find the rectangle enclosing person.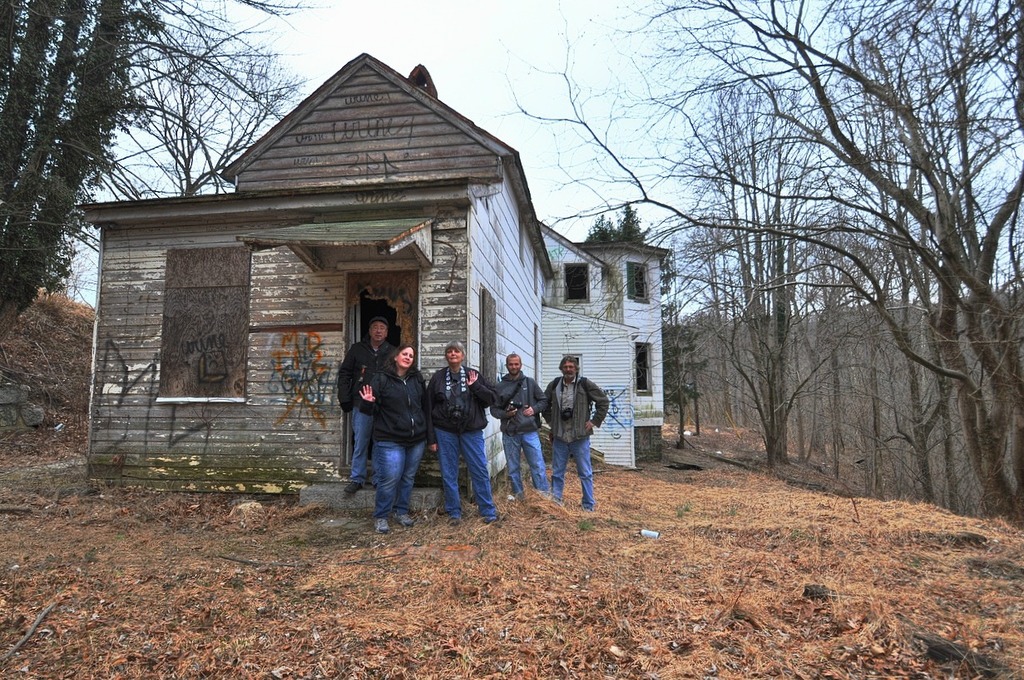
339,308,402,493.
